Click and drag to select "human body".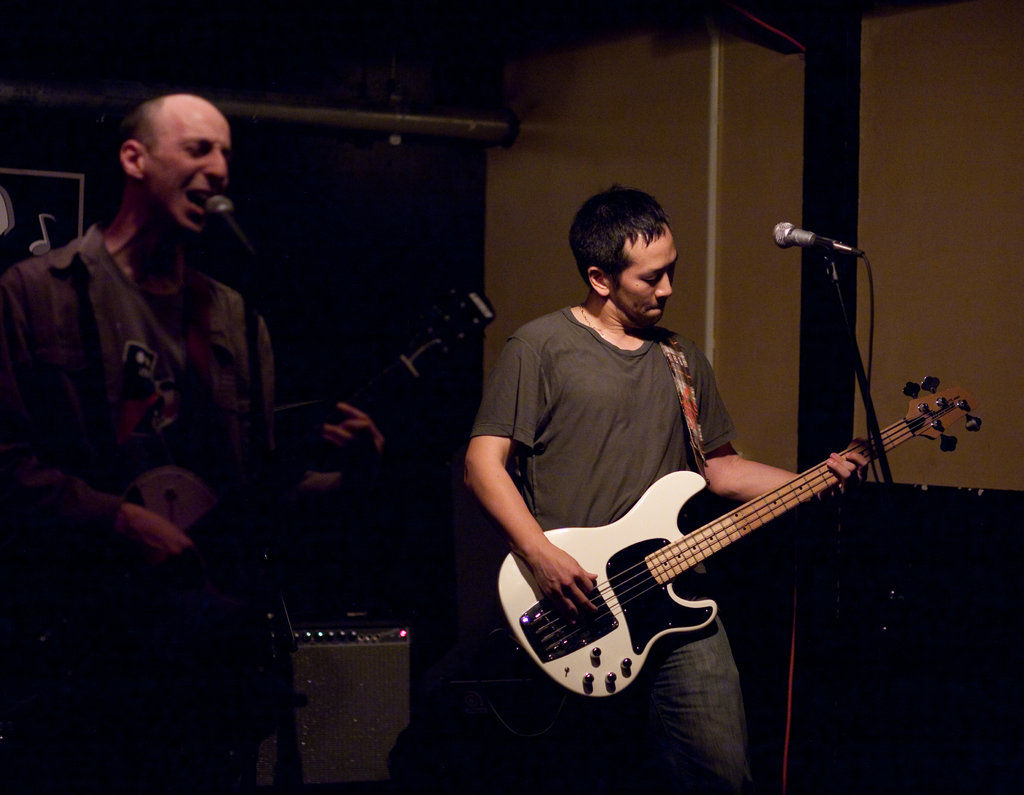
Selection: [29,124,287,666].
